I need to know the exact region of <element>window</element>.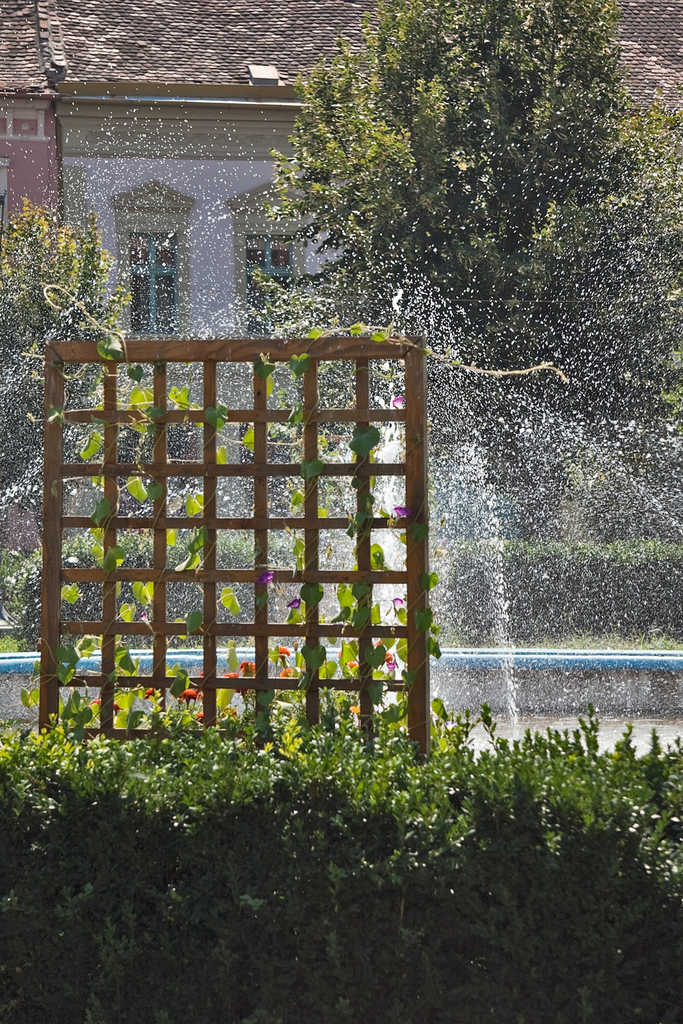
Region: locate(252, 227, 302, 339).
